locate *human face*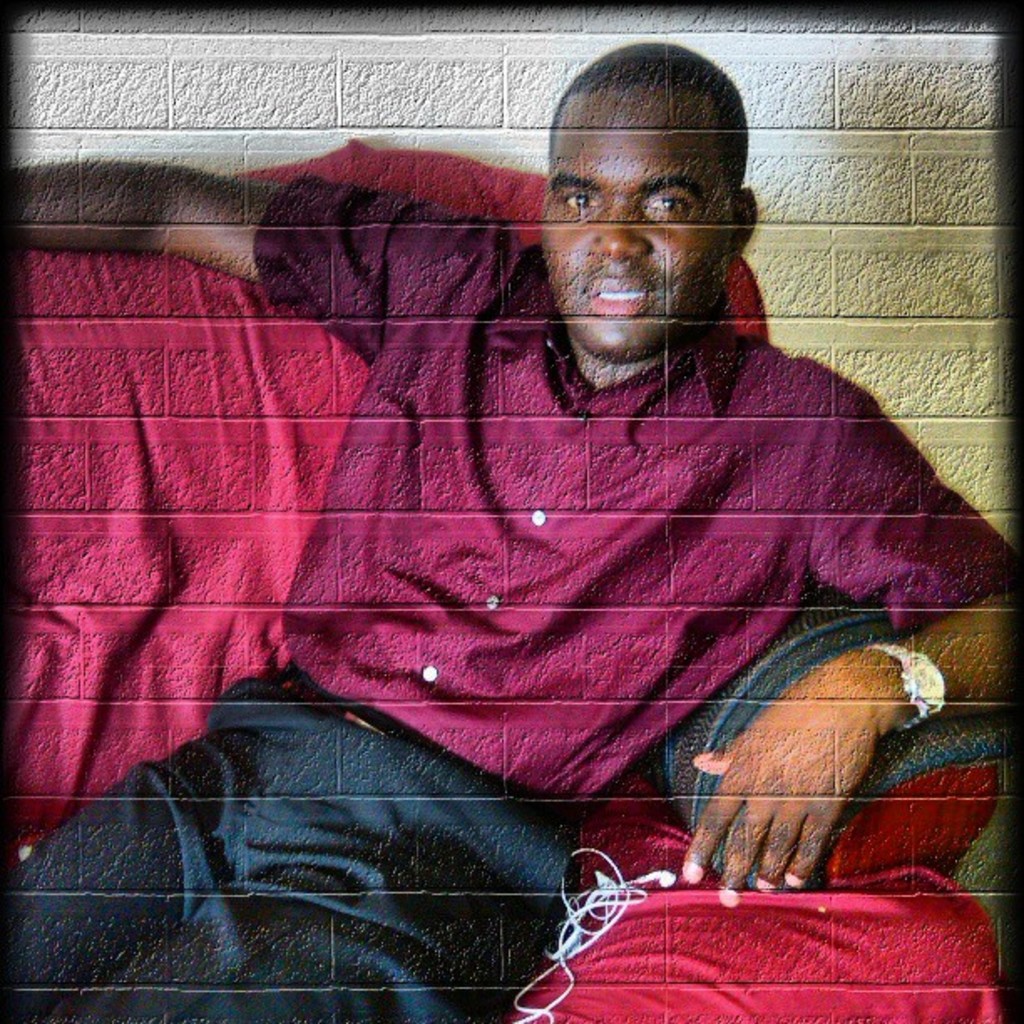
detection(542, 89, 735, 356)
